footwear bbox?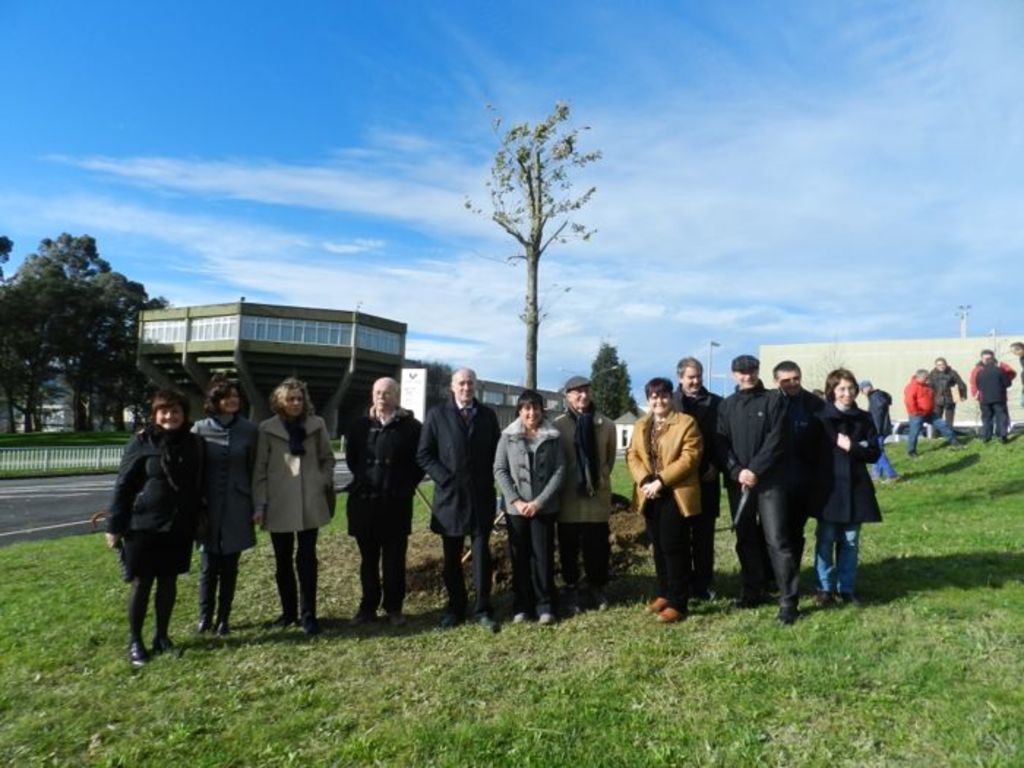
Rect(569, 595, 584, 619)
